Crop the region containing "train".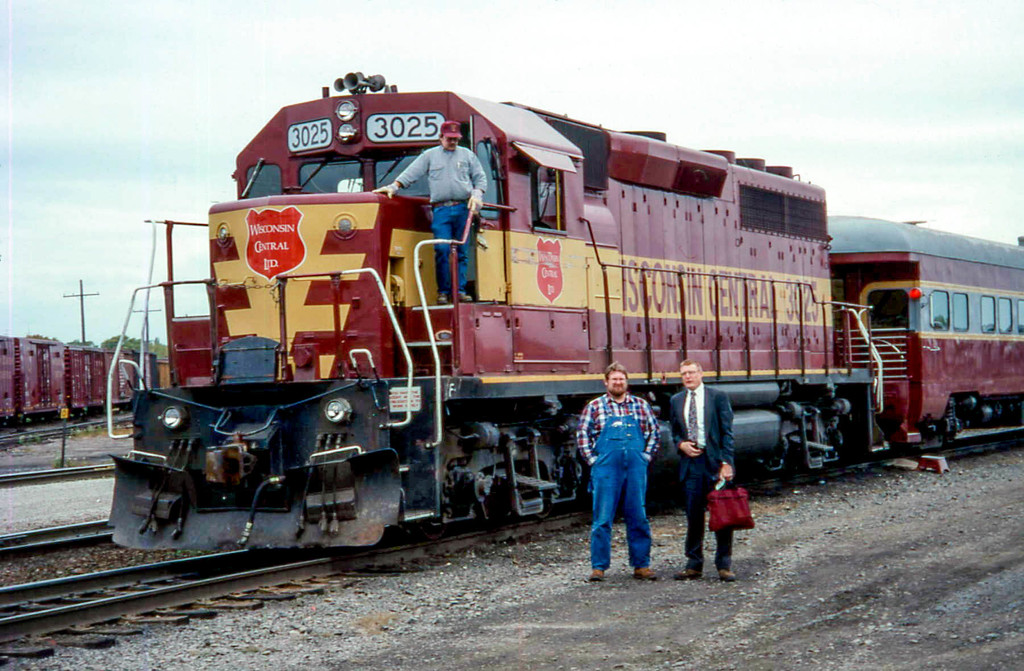
Crop region: {"left": 0, "top": 330, "right": 168, "bottom": 429}.
